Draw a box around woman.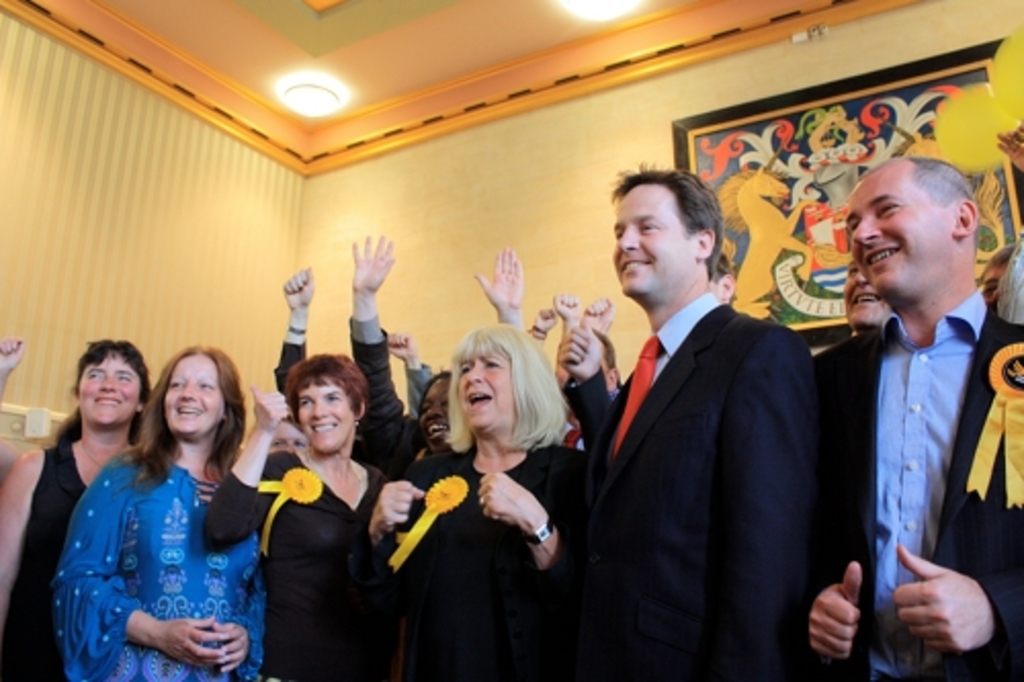
pyautogui.locateOnScreen(338, 233, 461, 469).
